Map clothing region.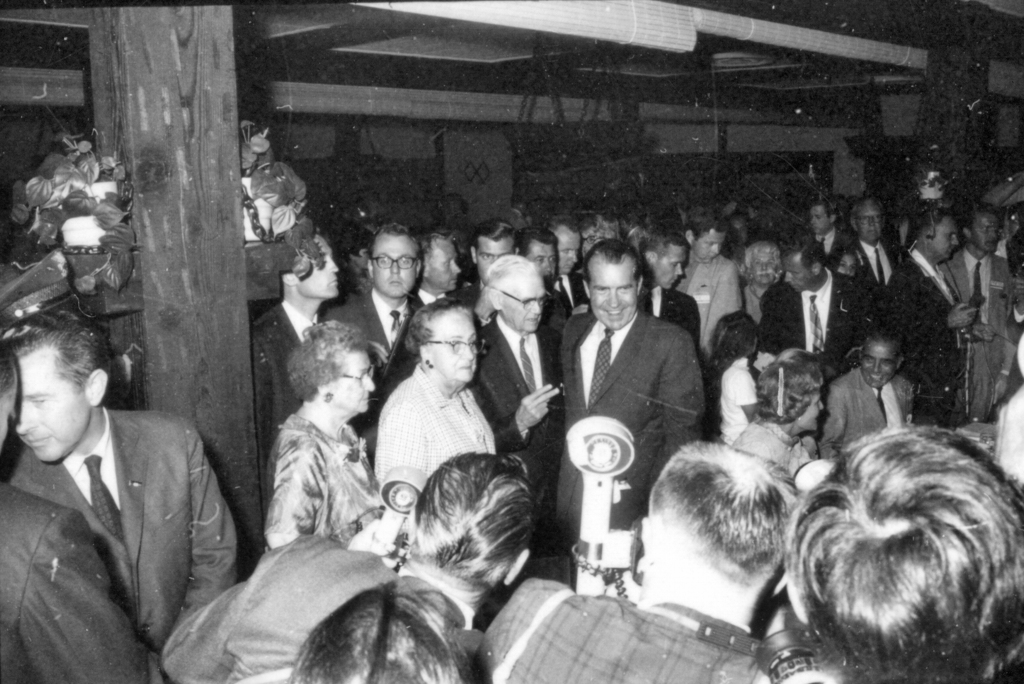
Mapped to [x1=319, y1=281, x2=430, y2=375].
